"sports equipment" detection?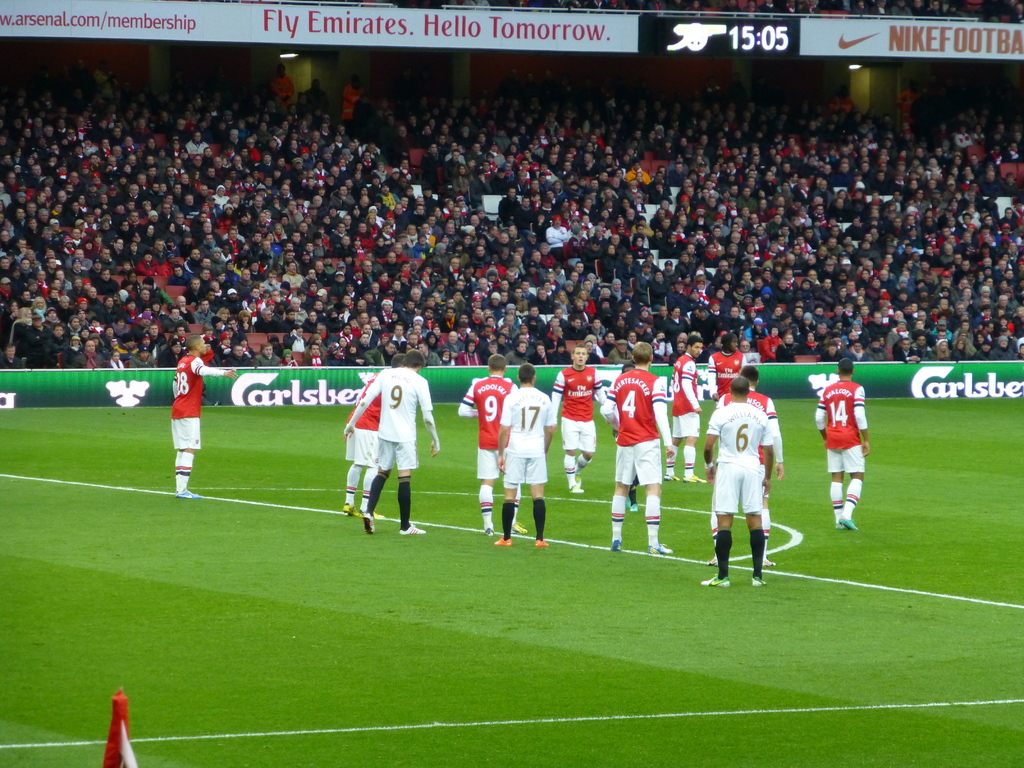
x1=399, y1=524, x2=426, y2=533
